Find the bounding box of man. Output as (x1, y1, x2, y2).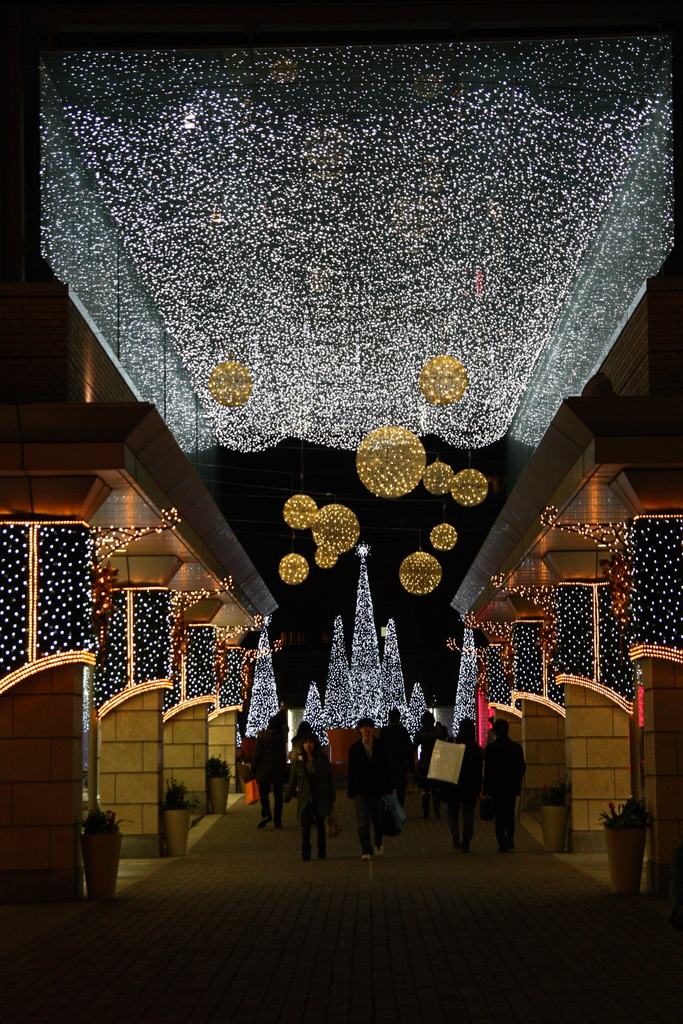
(359, 711, 394, 854).
